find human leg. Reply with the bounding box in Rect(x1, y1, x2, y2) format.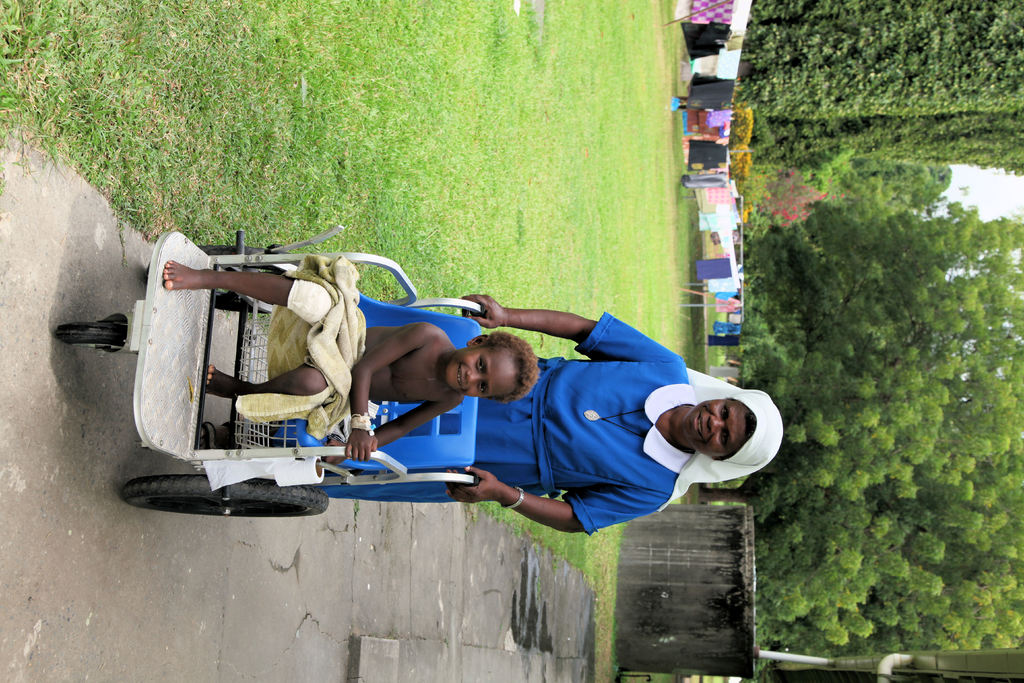
Rect(204, 360, 308, 402).
